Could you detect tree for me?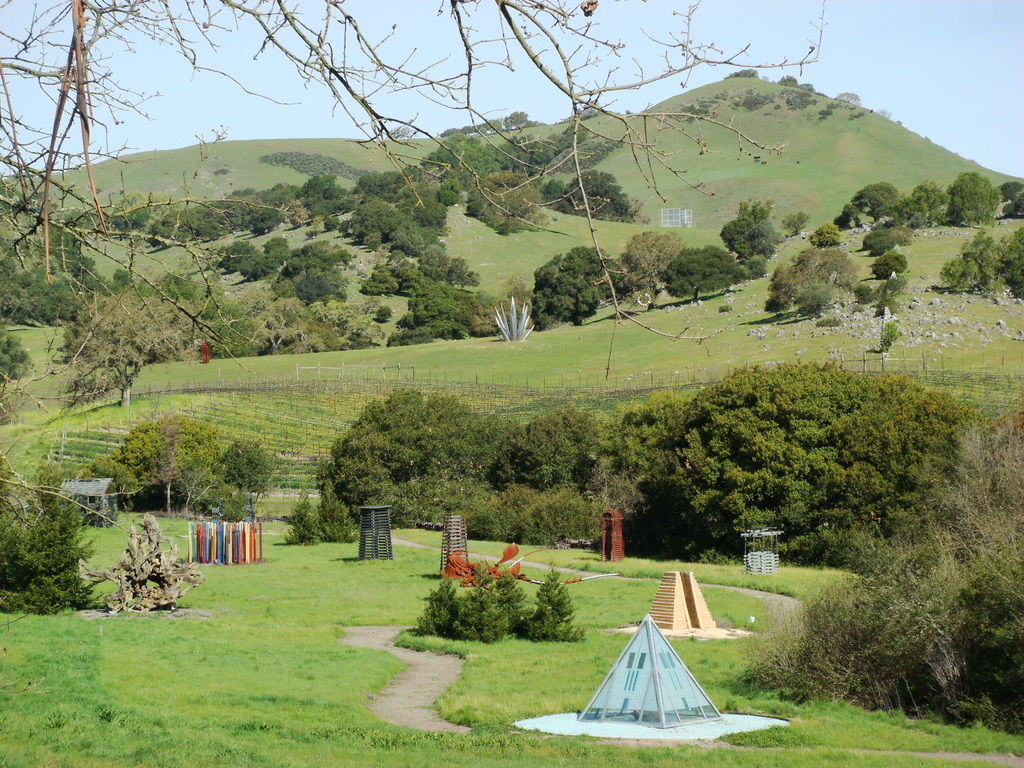
Detection result: locate(220, 437, 278, 518).
